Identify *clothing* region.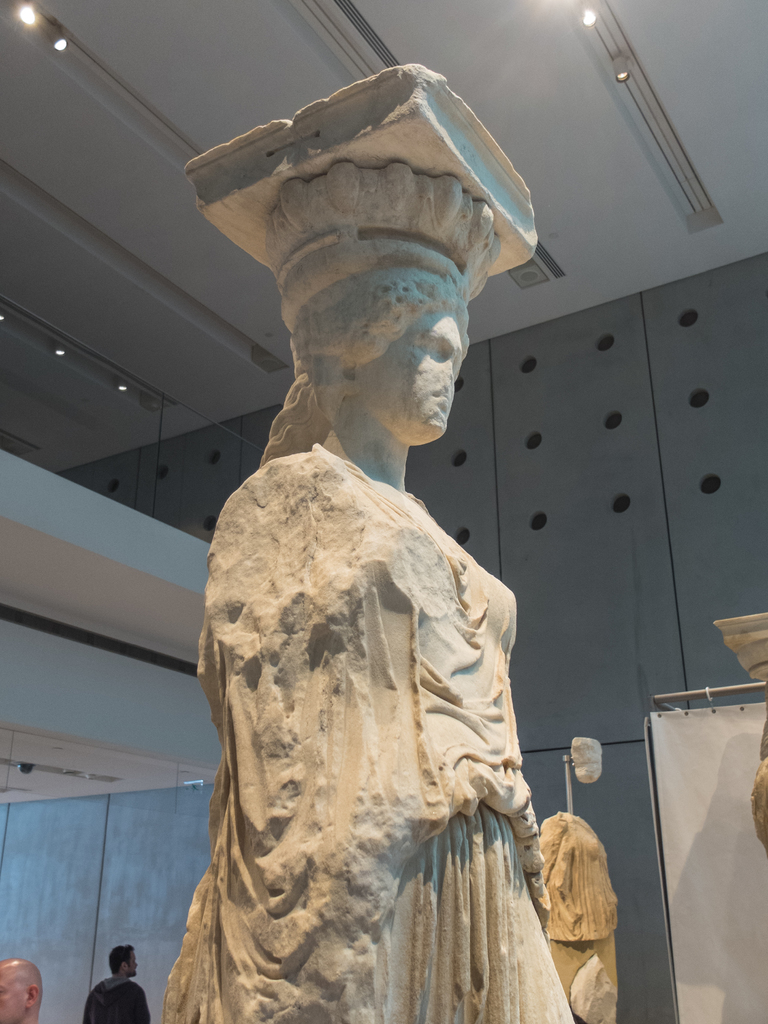
Region: 159, 447, 572, 1023.
